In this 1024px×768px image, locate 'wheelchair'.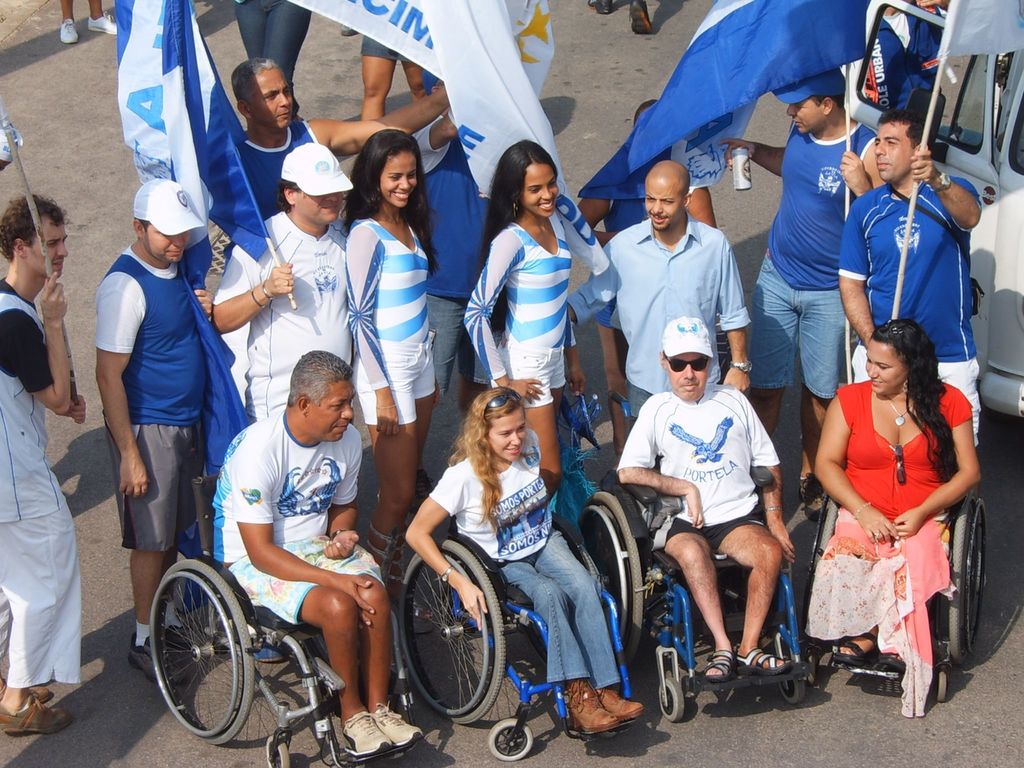
Bounding box: locate(815, 437, 988, 695).
